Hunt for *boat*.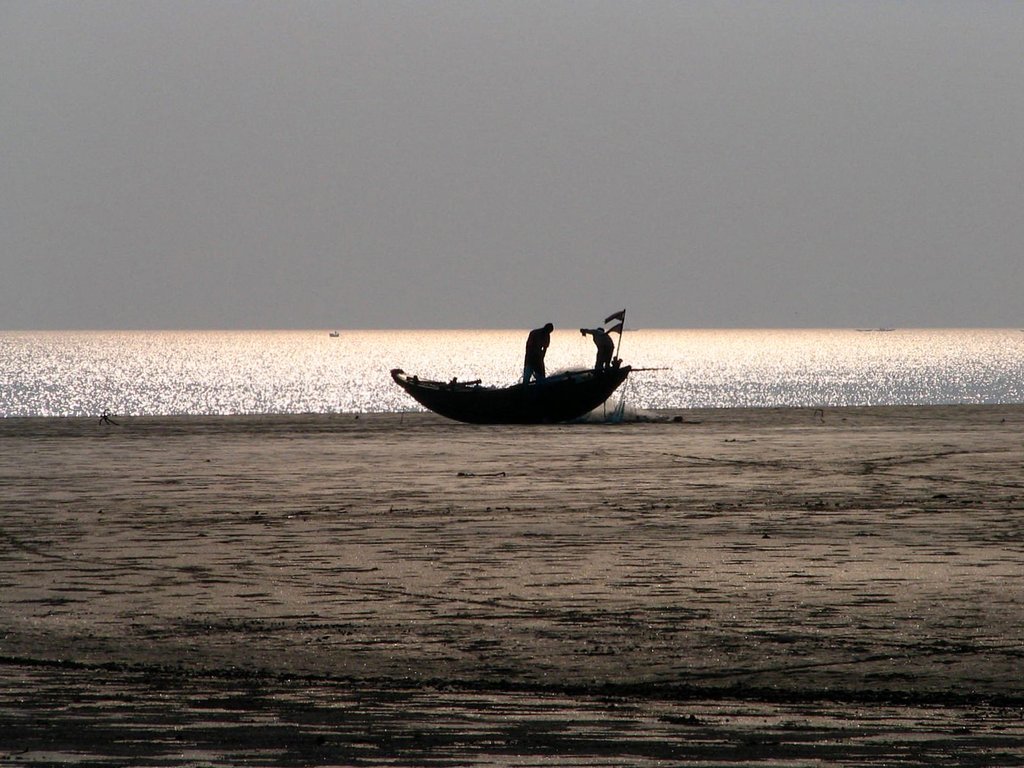
Hunted down at rect(387, 313, 637, 429).
